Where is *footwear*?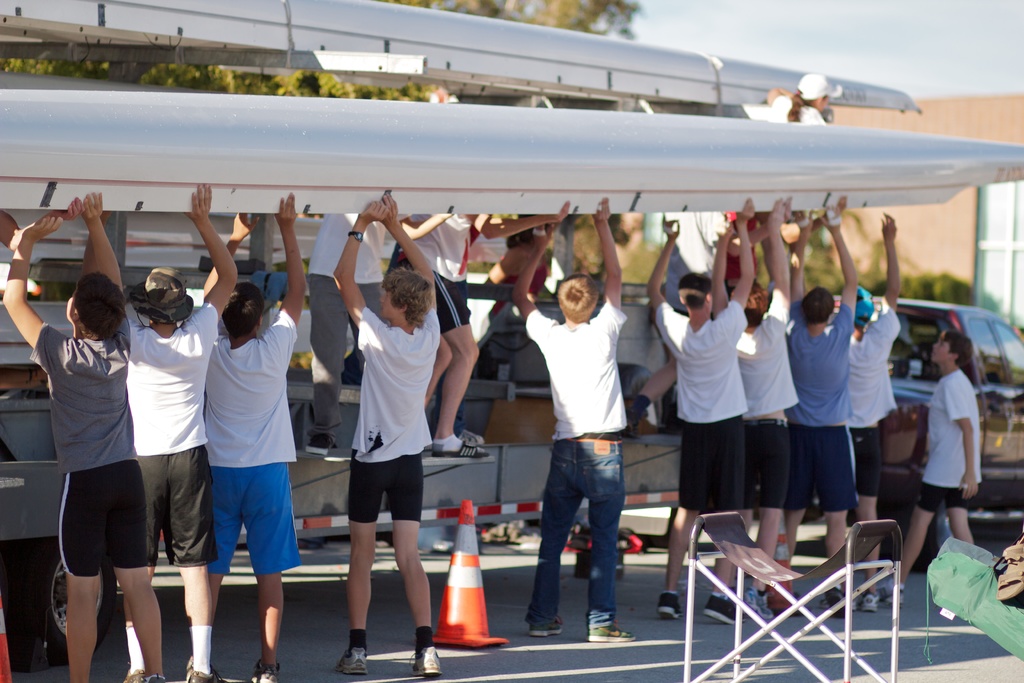
{"left": 303, "top": 432, "right": 335, "bottom": 452}.
